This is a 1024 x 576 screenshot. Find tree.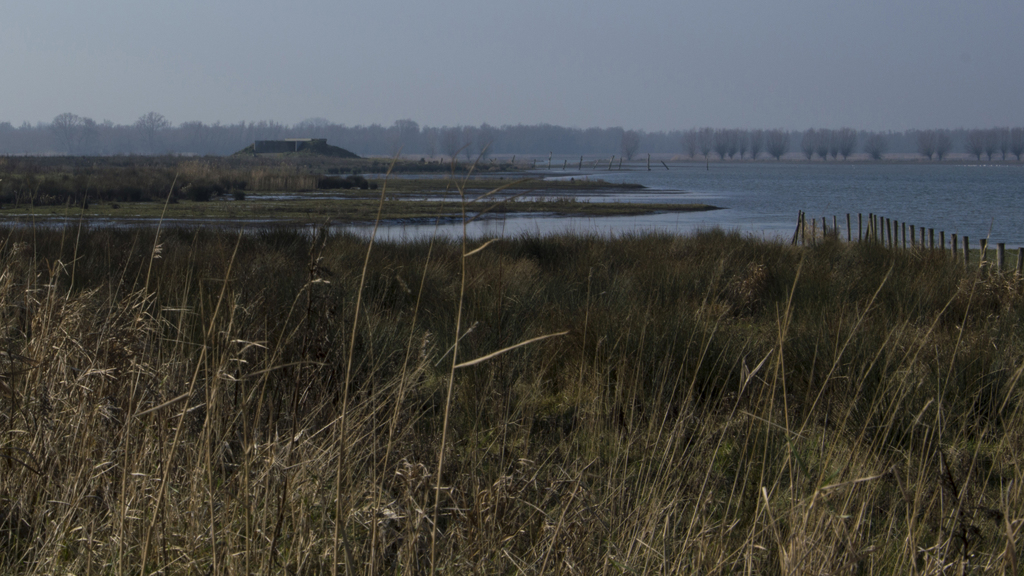
Bounding box: (x1=616, y1=127, x2=638, y2=158).
